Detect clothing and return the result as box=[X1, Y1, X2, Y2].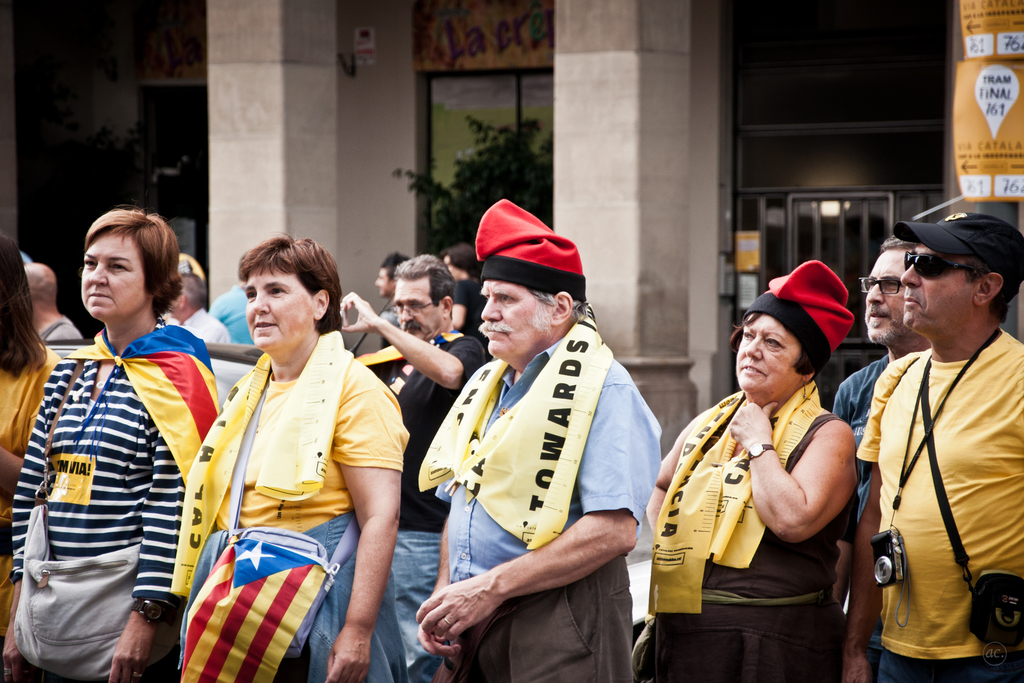
box=[186, 304, 246, 394].
